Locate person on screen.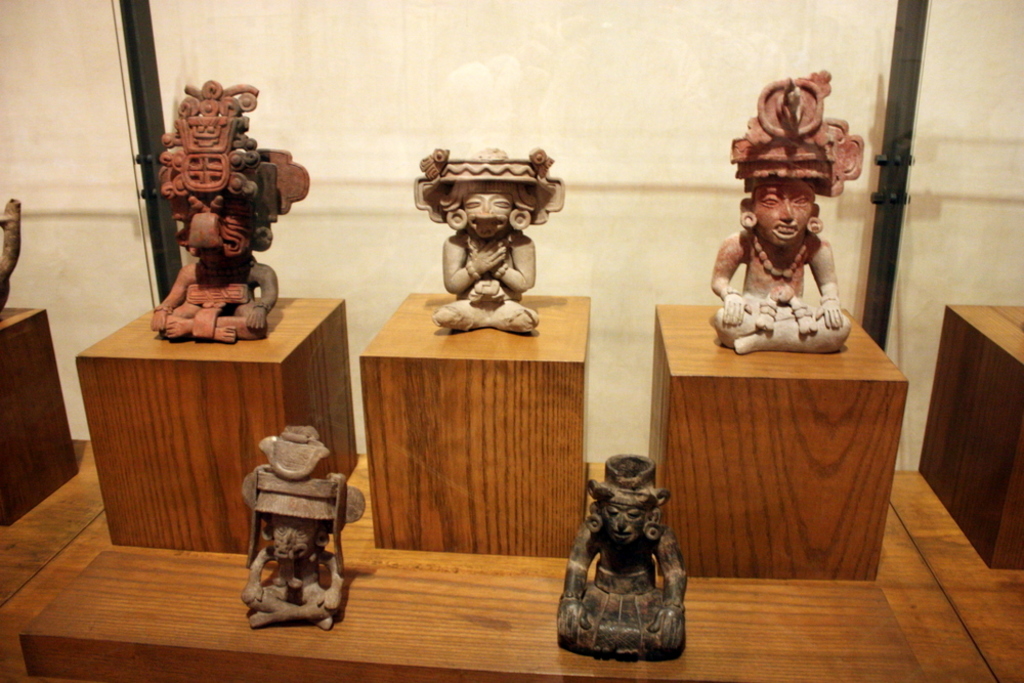
On screen at left=429, top=180, right=541, bottom=335.
